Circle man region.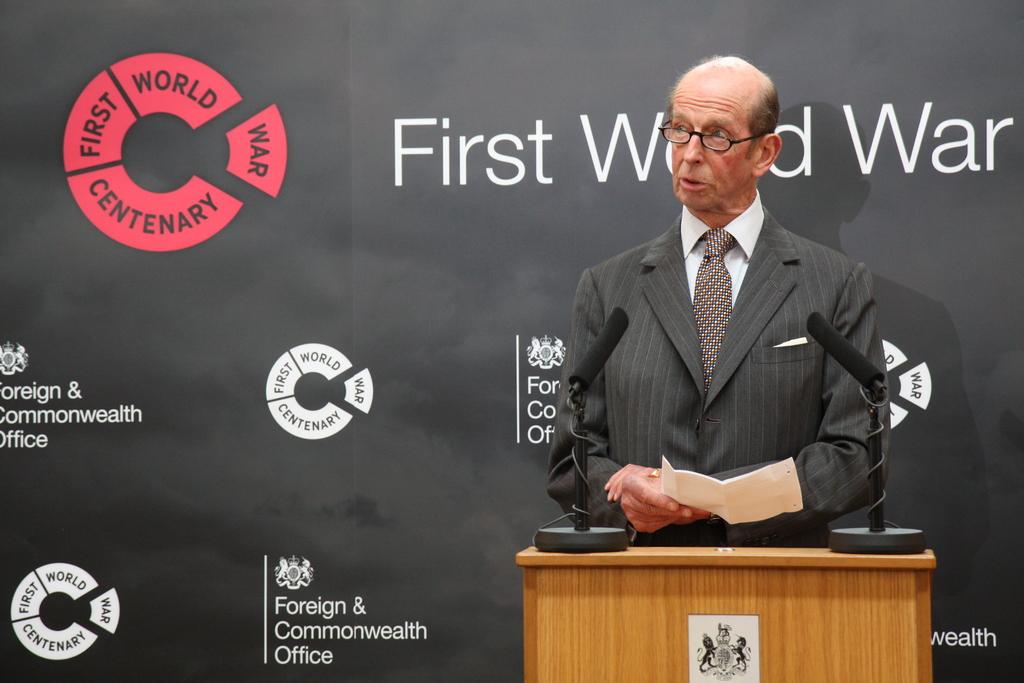
Region: [539,49,893,539].
